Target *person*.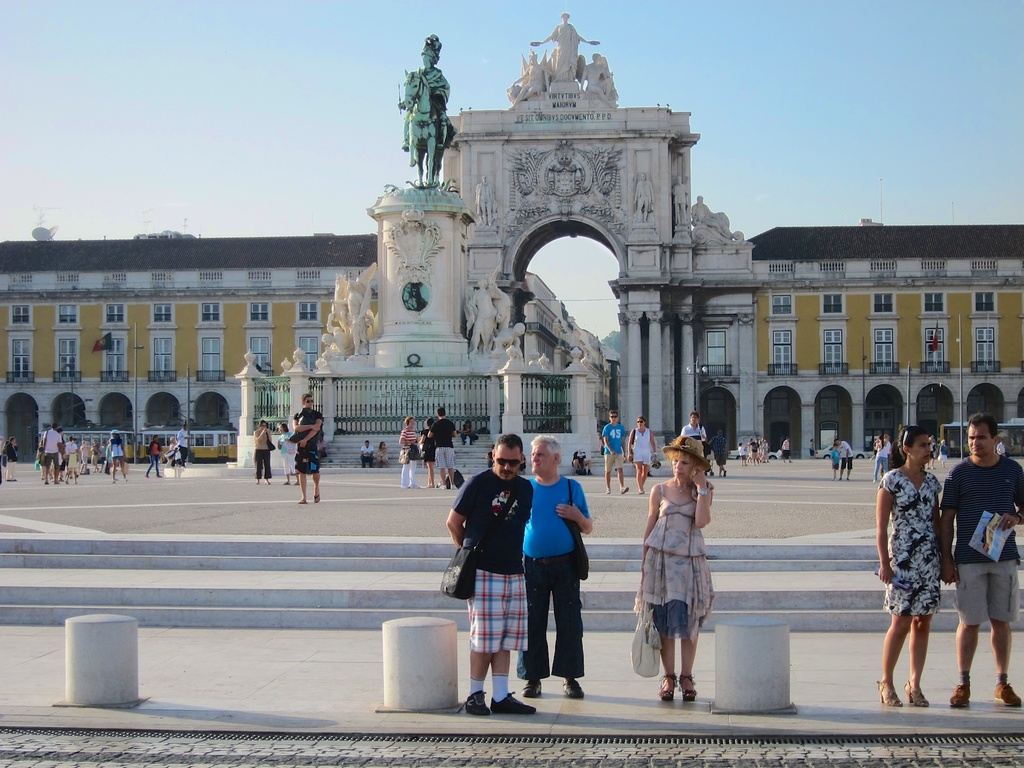
Target region: crop(644, 432, 728, 697).
